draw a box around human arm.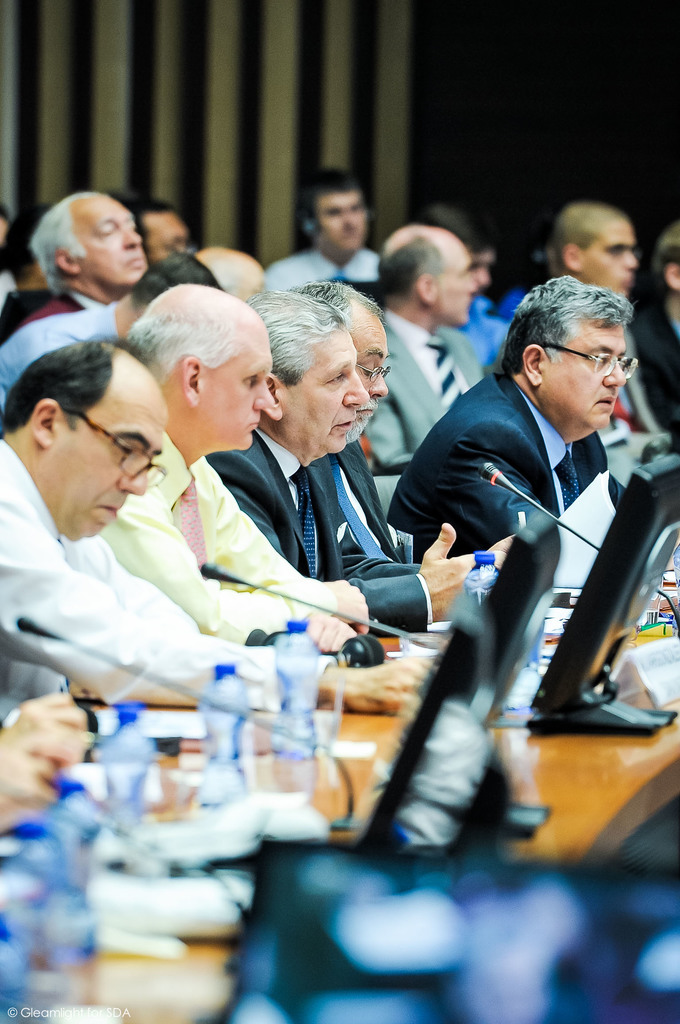
(355,393,407,469).
